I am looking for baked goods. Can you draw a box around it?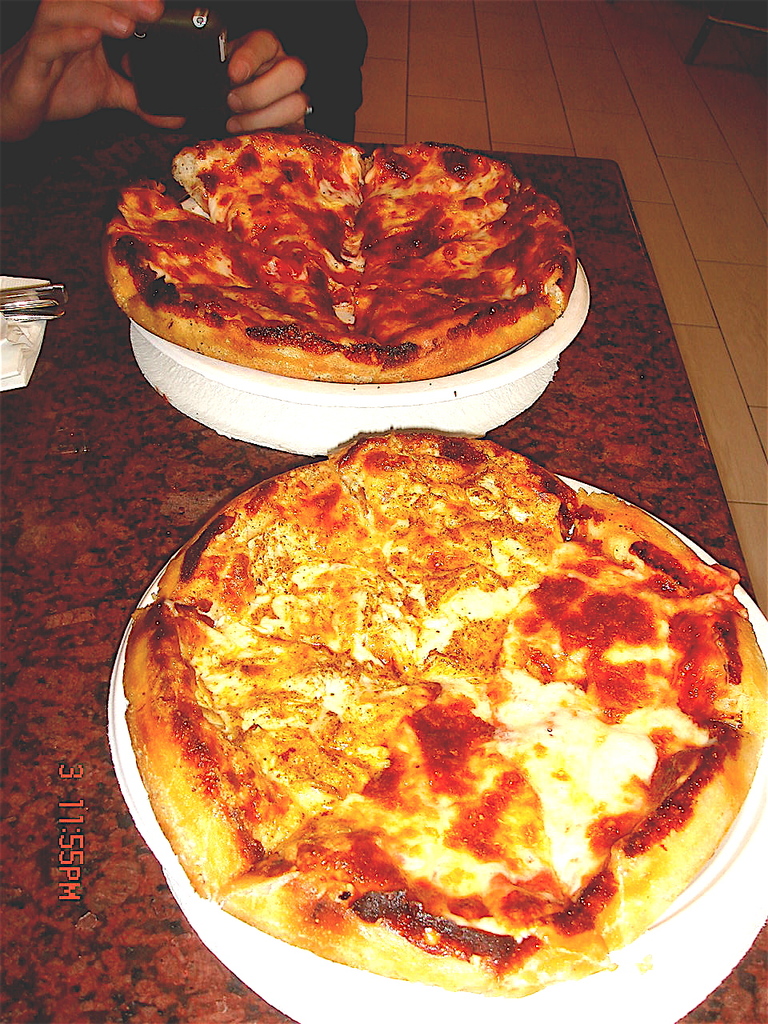
Sure, the bounding box is bbox=[103, 124, 577, 385].
